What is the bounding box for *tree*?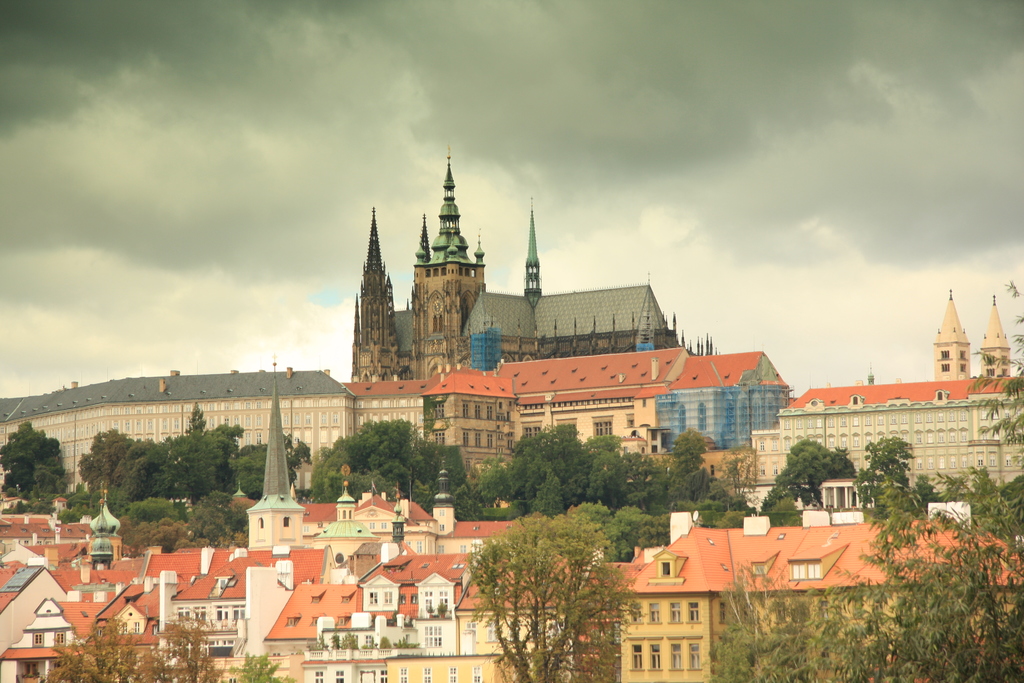
<region>33, 454, 69, 491</region>.
